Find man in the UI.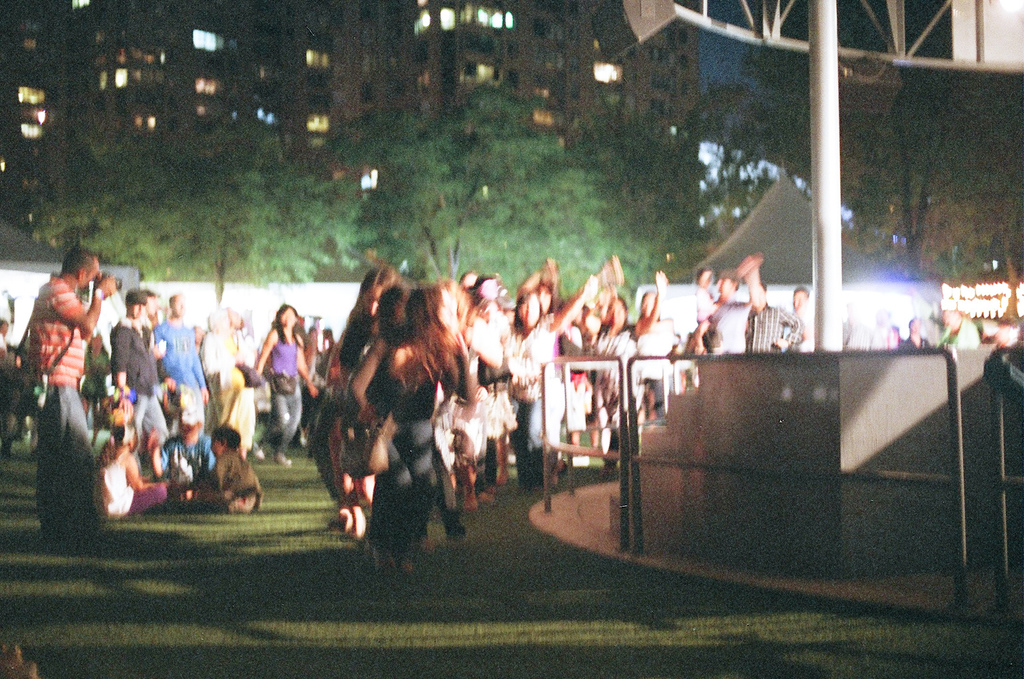
UI element at x1=685, y1=258, x2=760, y2=353.
